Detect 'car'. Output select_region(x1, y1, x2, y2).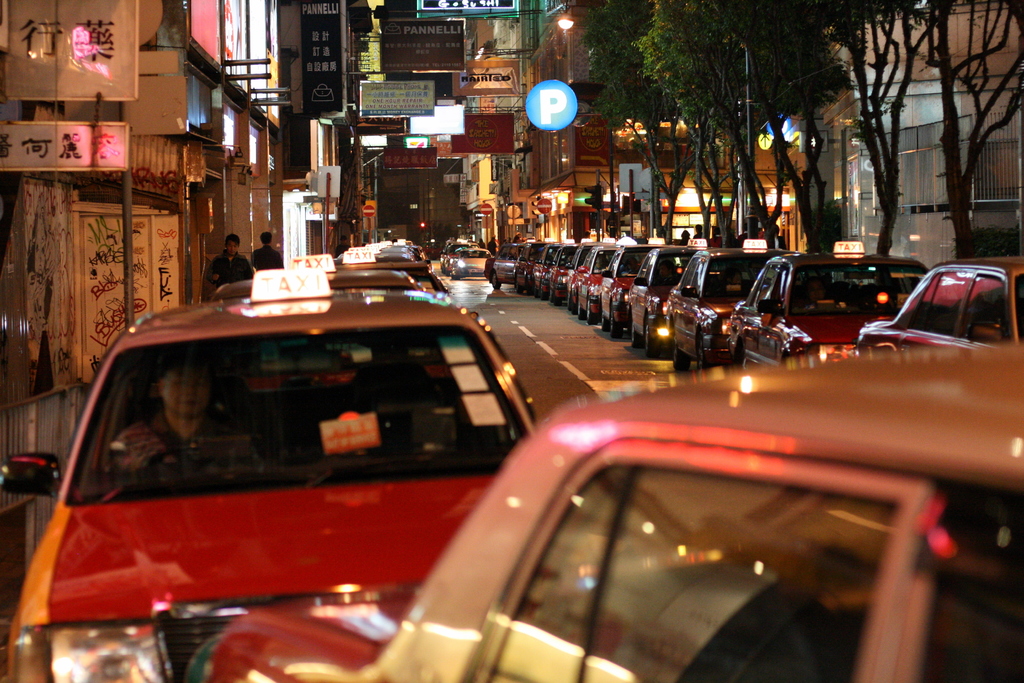
select_region(445, 247, 492, 279).
